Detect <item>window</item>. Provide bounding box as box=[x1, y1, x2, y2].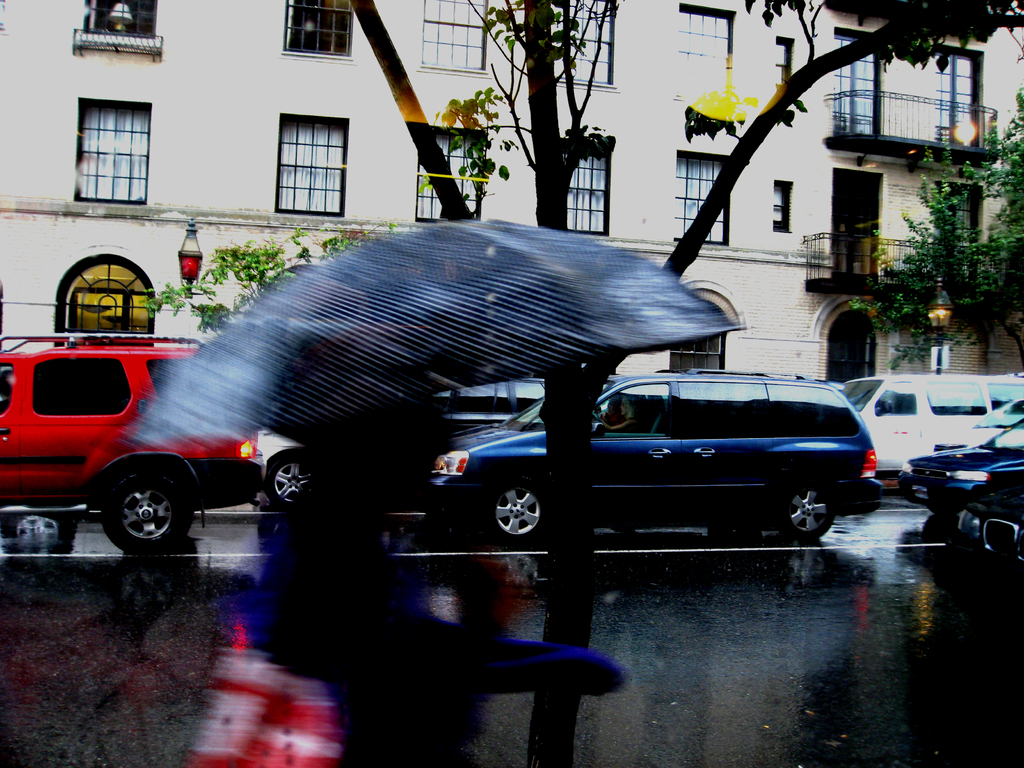
box=[831, 24, 991, 166].
